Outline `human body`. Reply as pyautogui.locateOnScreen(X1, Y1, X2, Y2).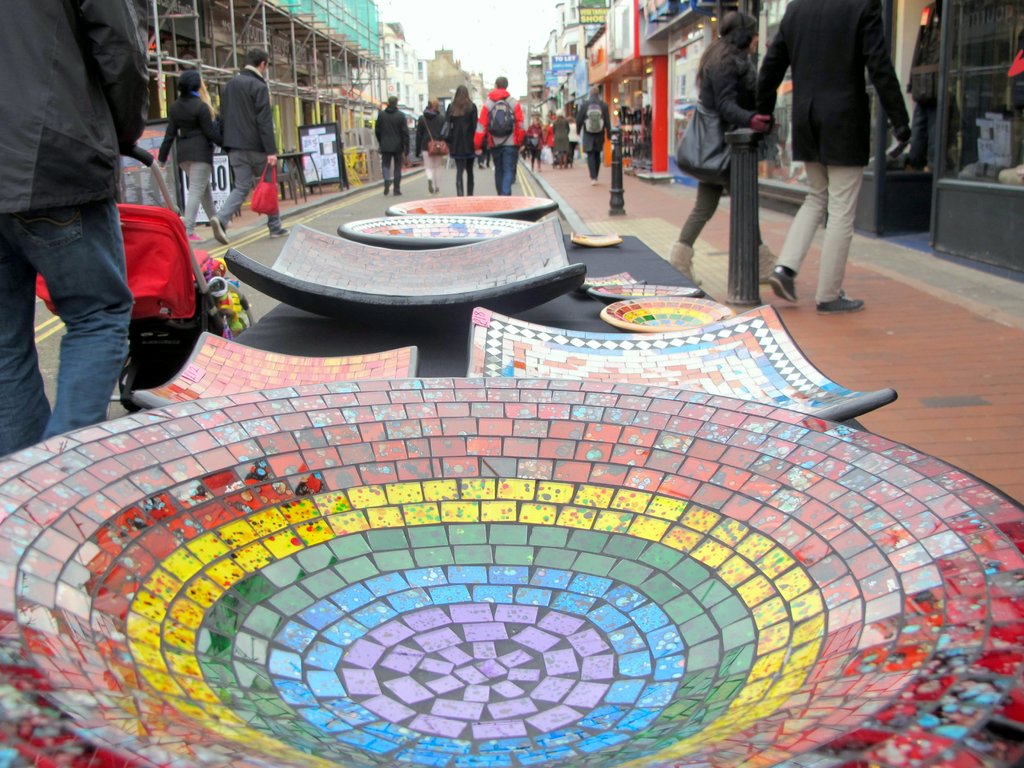
pyautogui.locateOnScreen(372, 97, 405, 197).
